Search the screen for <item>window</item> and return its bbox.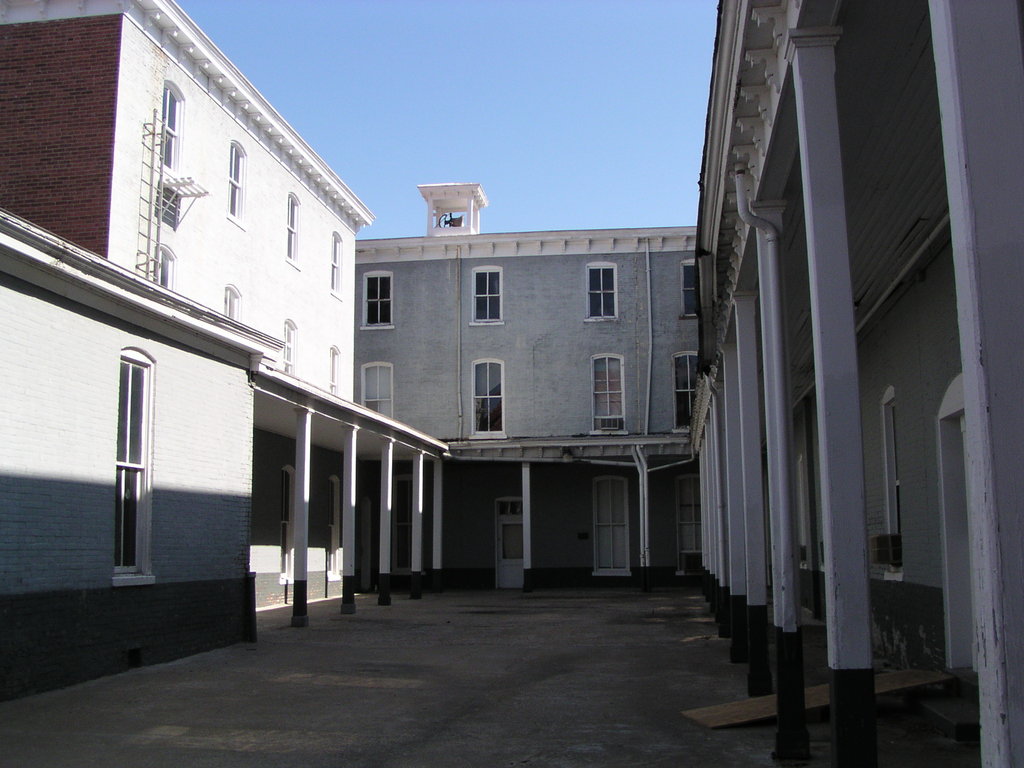
Found: detection(470, 264, 504, 330).
